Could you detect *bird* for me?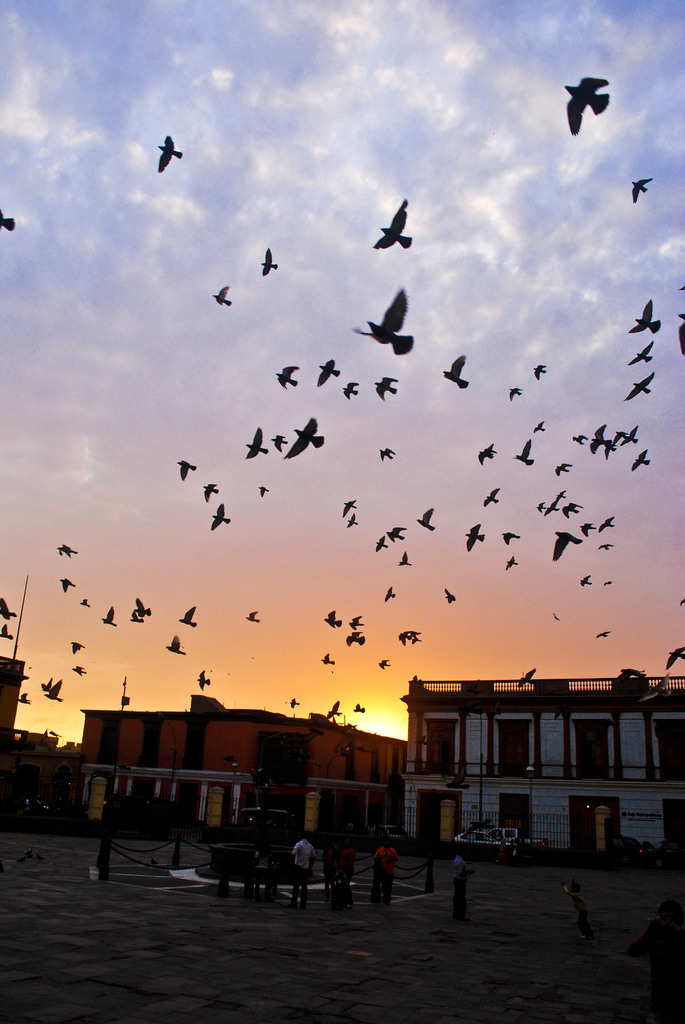
Detection result: rect(101, 605, 120, 628).
